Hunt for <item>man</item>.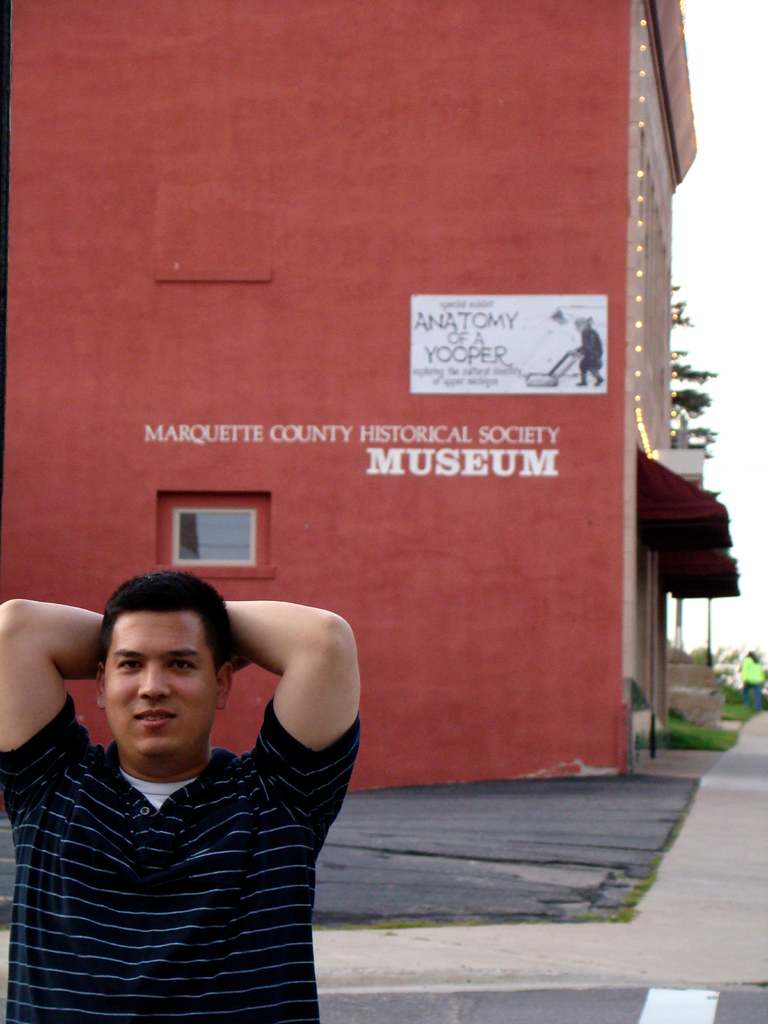
Hunted down at (0, 572, 362, 1023).
